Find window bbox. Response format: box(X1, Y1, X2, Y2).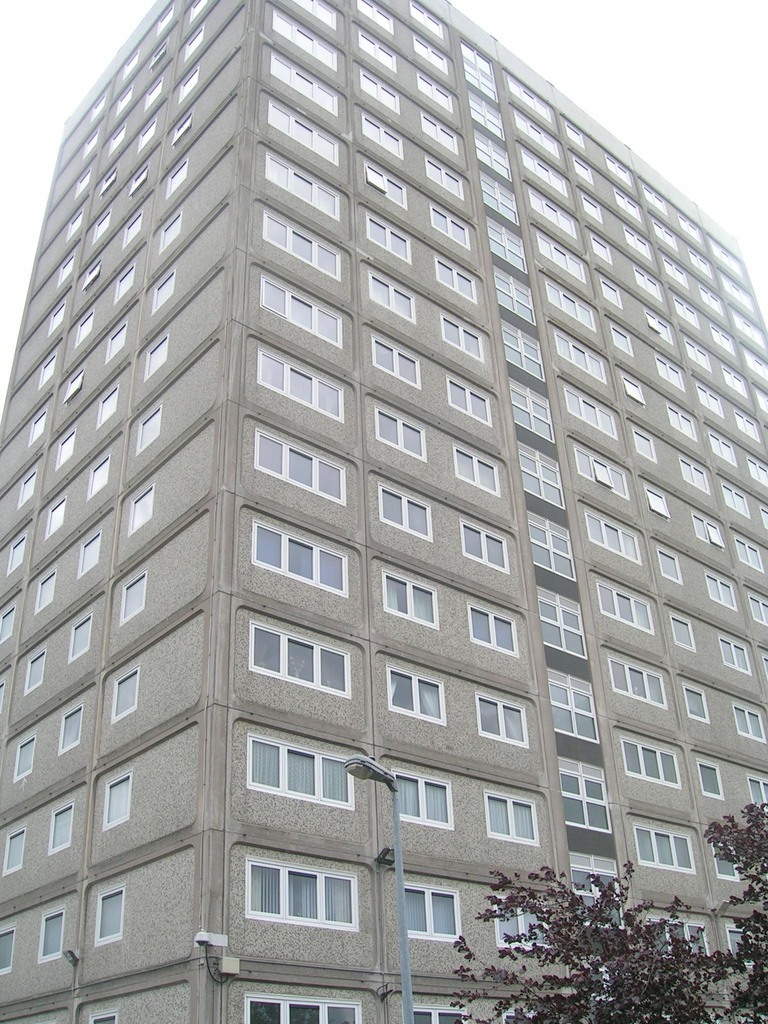
box(419, 77, 454, 104).
